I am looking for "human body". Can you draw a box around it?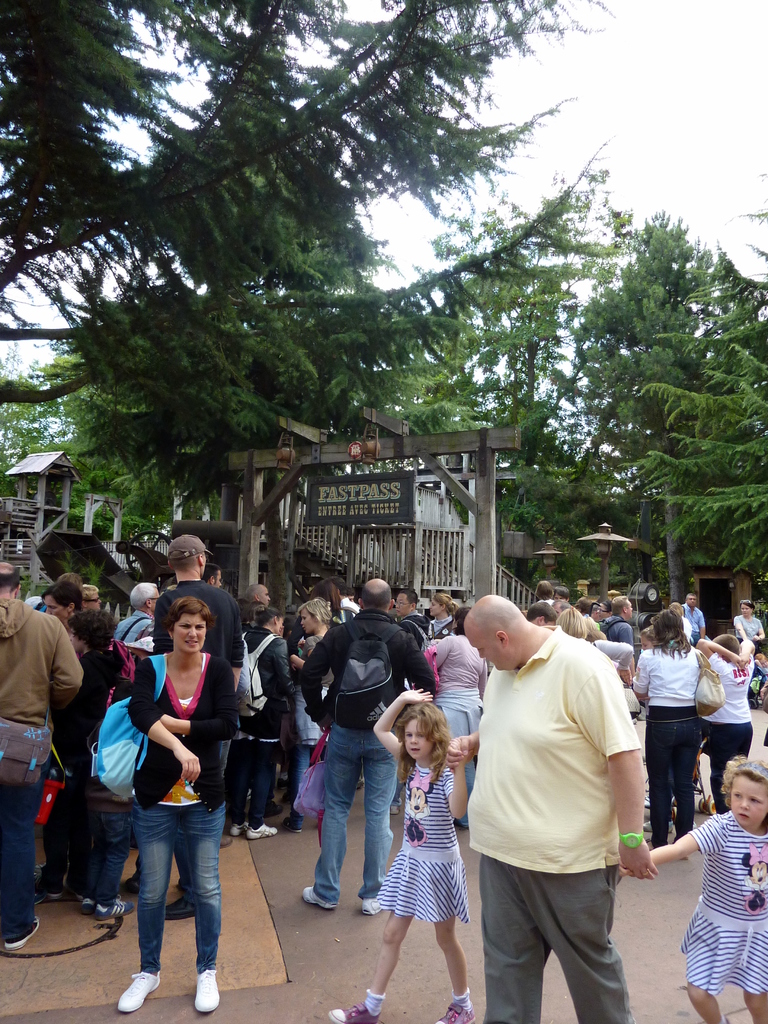
Sure, the bounding box is <bbox>322, 689, 458, 1021</bbox>.
